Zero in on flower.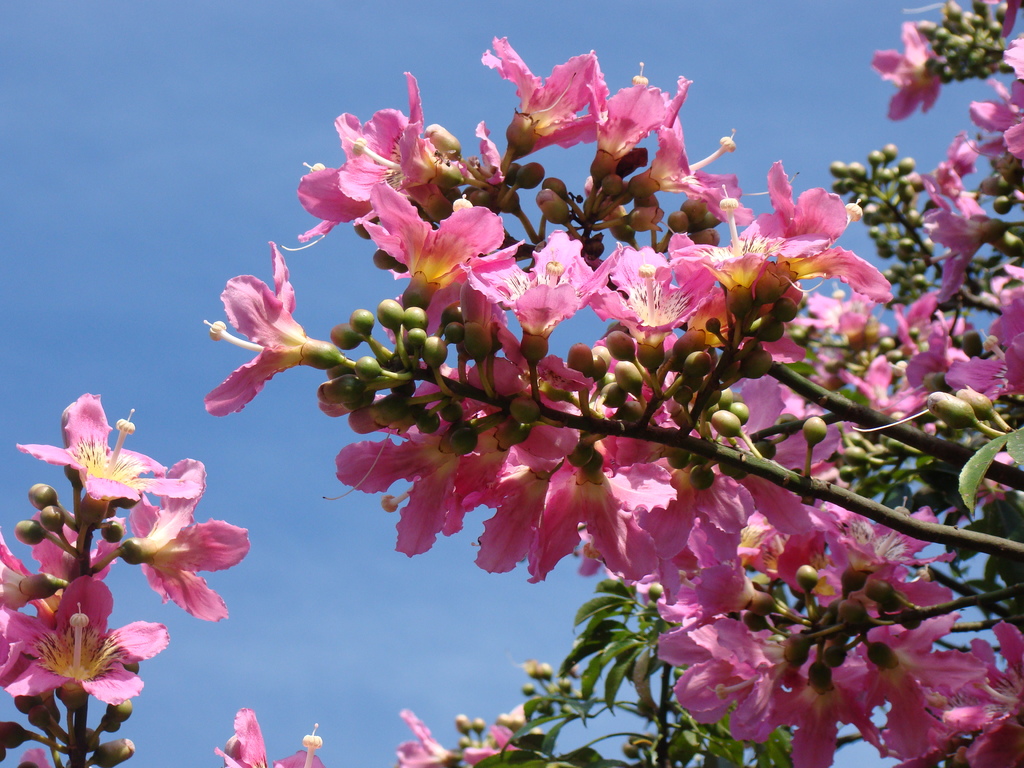
Zeroed in: x1=912 y1=134 x2=985 y2=202.
